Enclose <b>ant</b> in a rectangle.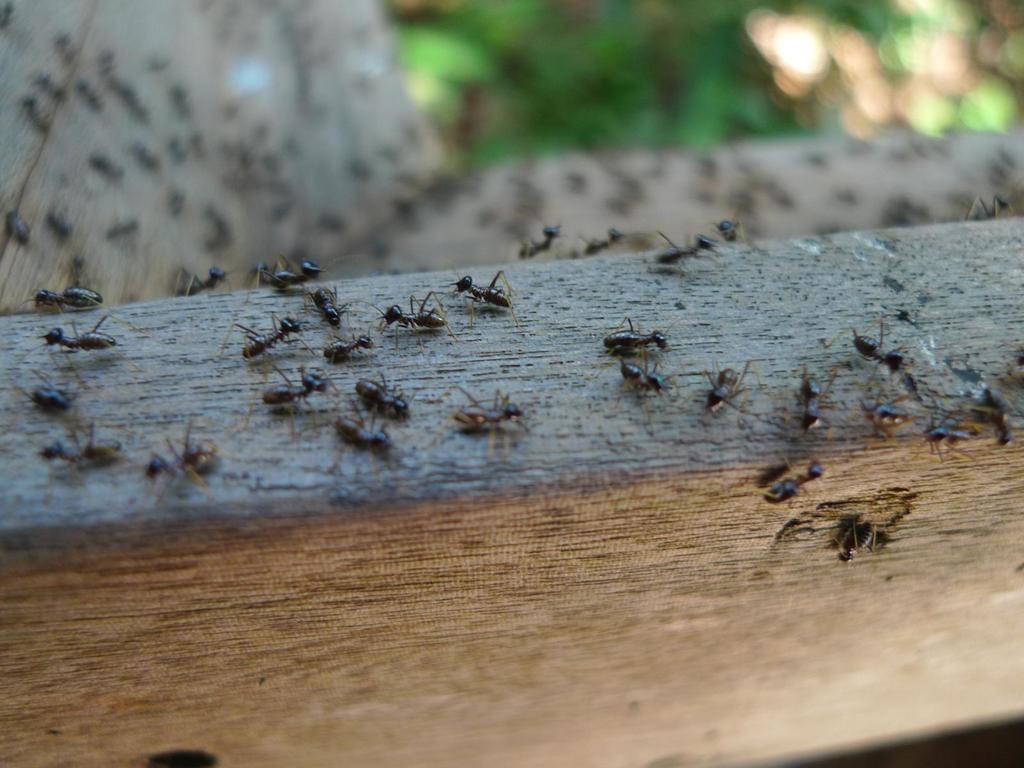
rect(28, 364, 86, 426).
